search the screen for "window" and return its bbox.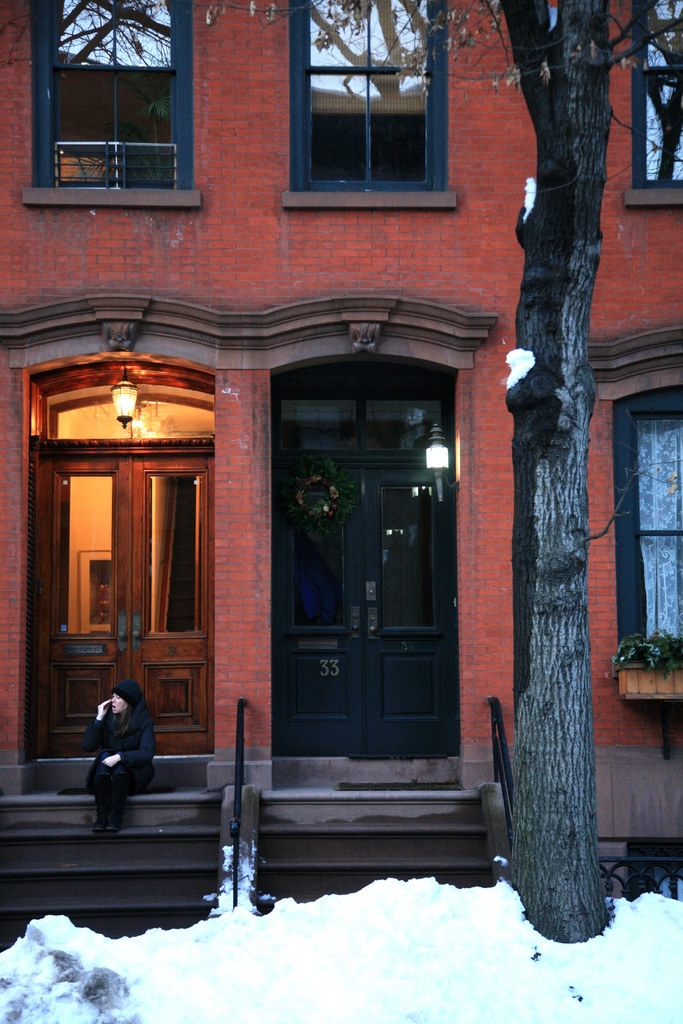
Found: x1=271 y1=26 x2=450 y2=201.
